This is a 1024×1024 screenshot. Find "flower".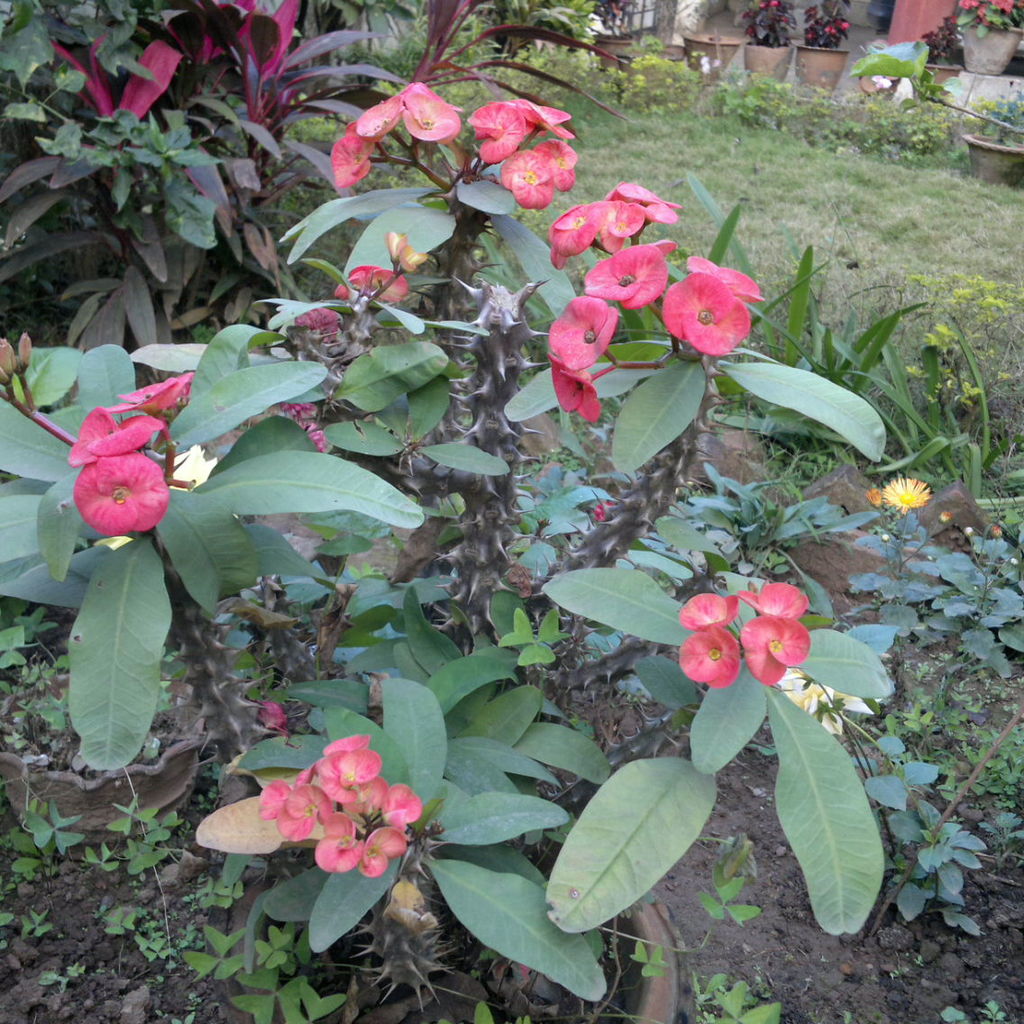
Bounding box: region(331, 80, 456, 200).
